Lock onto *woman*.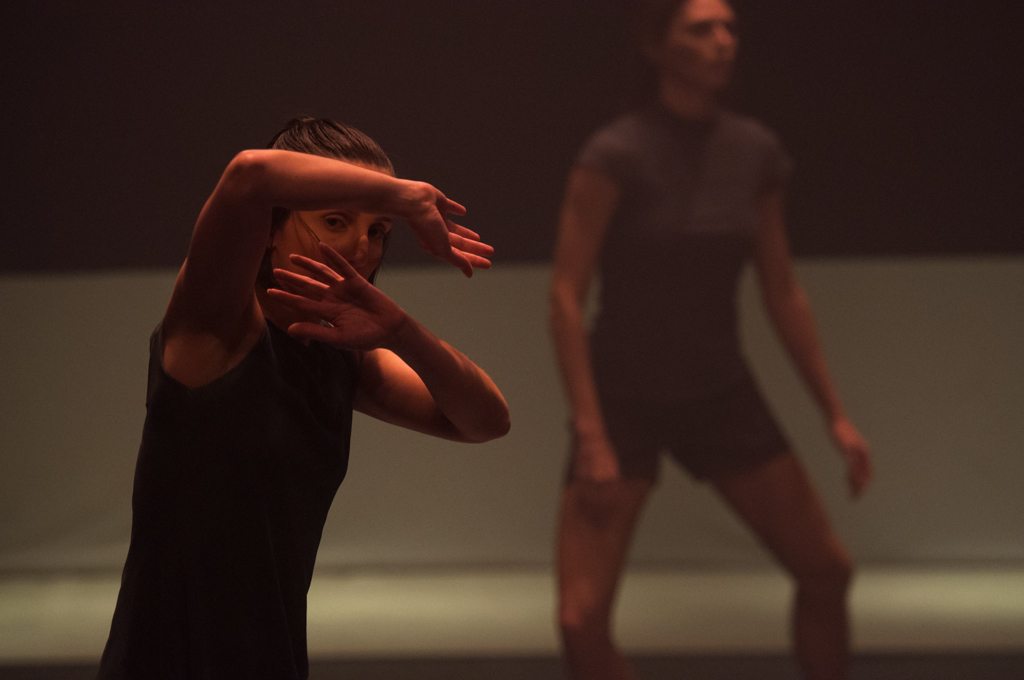
Locked: [left=98, top=114, right=513, bottom=677].
